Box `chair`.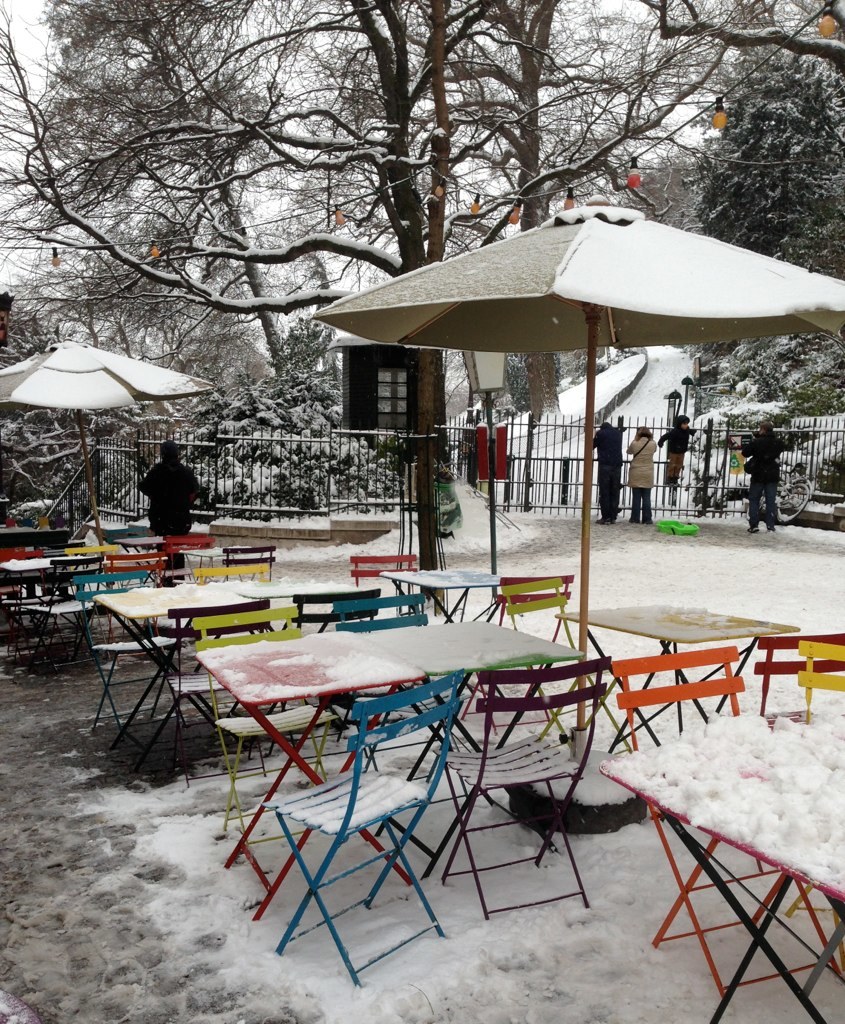
select_region(792, 641, 844, 900).
